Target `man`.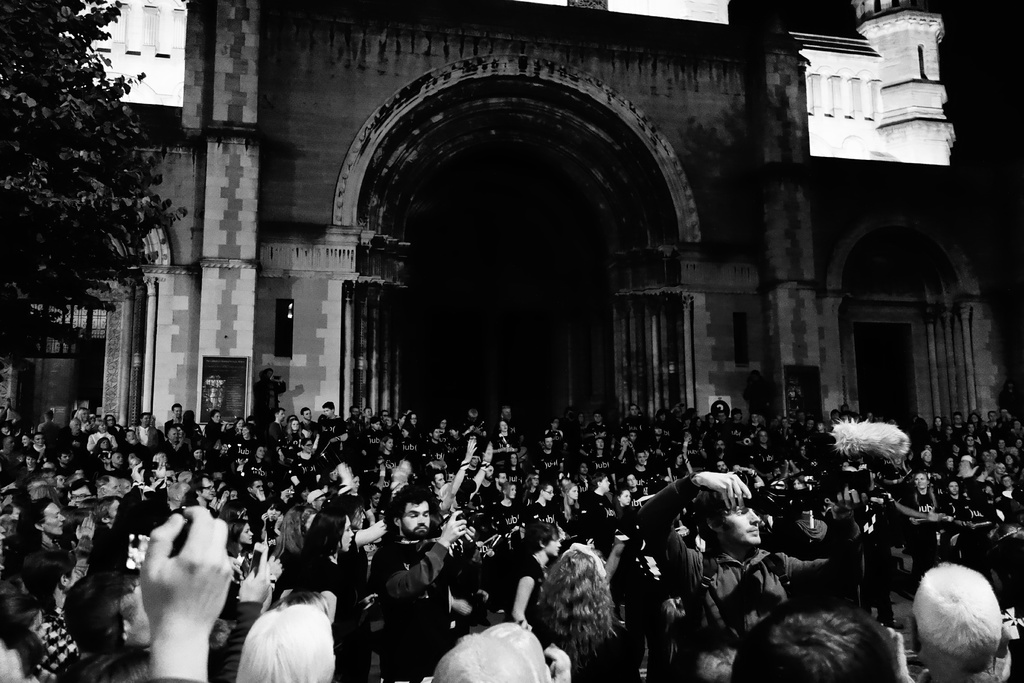
Target region: rect(623, 473, 636, 493).
